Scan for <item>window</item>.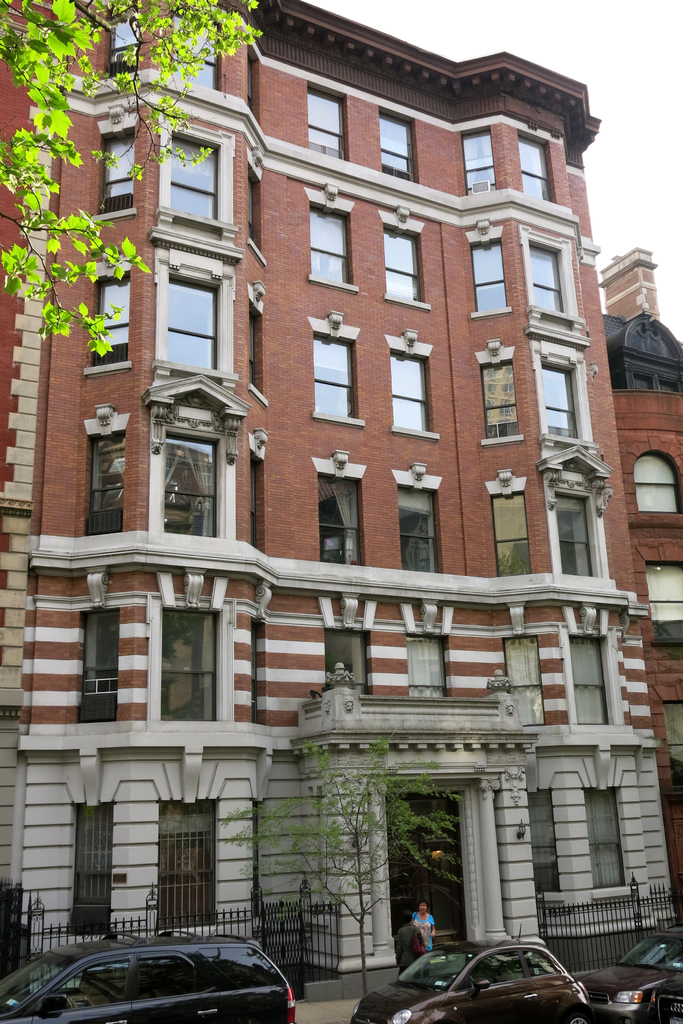
Scan result: 394, 489, 441, 573.
